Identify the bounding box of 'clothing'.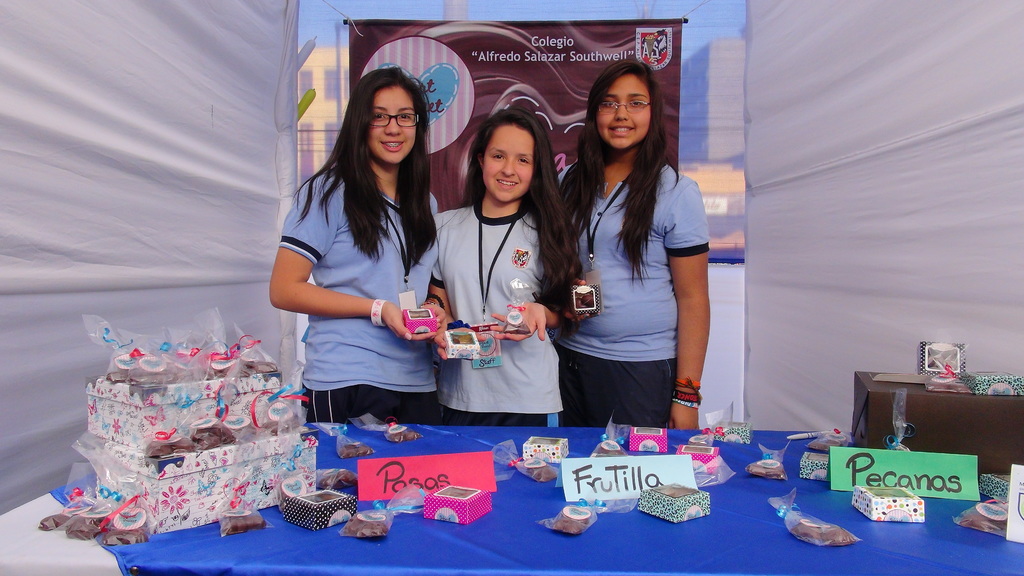
<box>280,171,440,424</box>.
